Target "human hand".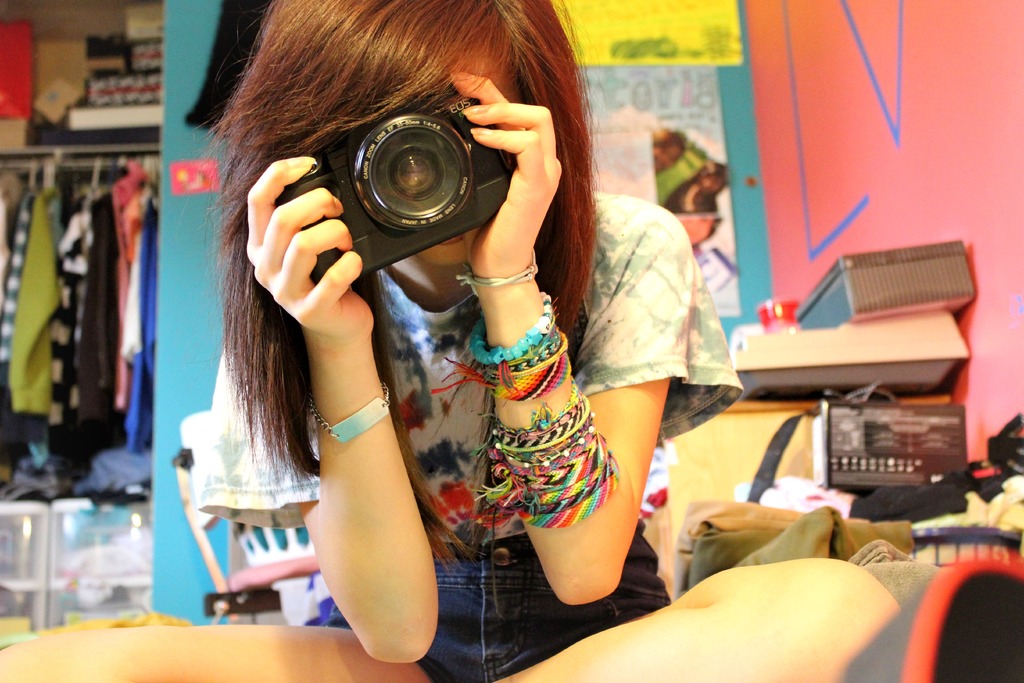
Target region: Rect(448, 71, 564, 279).
